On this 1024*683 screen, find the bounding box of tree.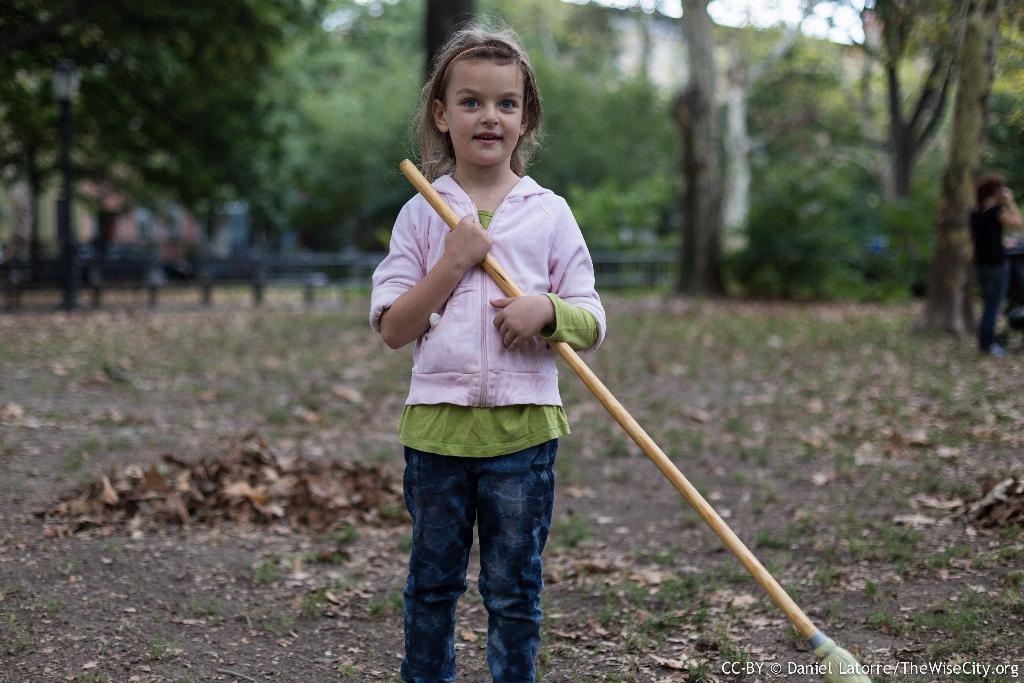
Bounding box: x1=700 y1=6 x2=1012 y2=341.
